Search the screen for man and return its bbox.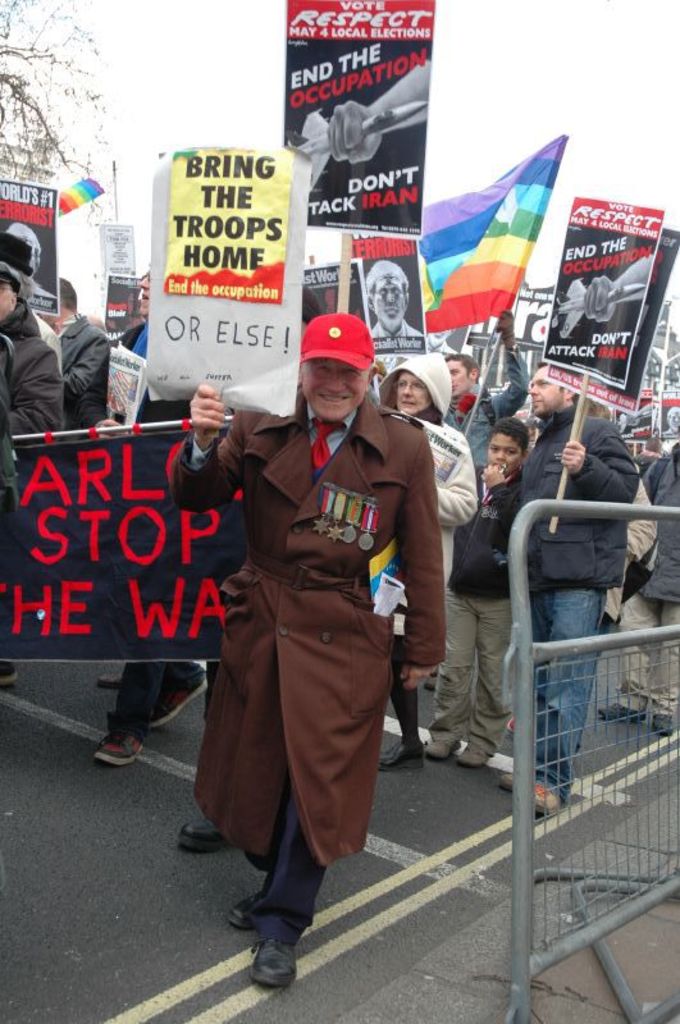
Found: bbox=(496, 365, 640, 813).
